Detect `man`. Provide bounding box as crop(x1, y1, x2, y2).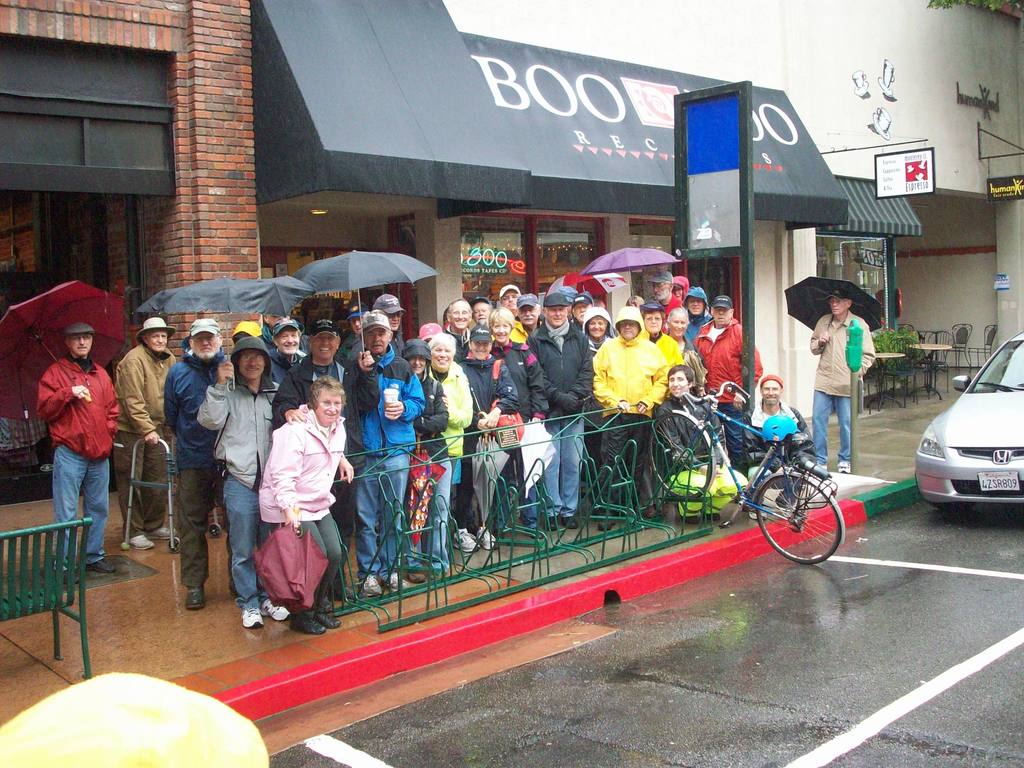
crop(808, 289, 874, 474).
